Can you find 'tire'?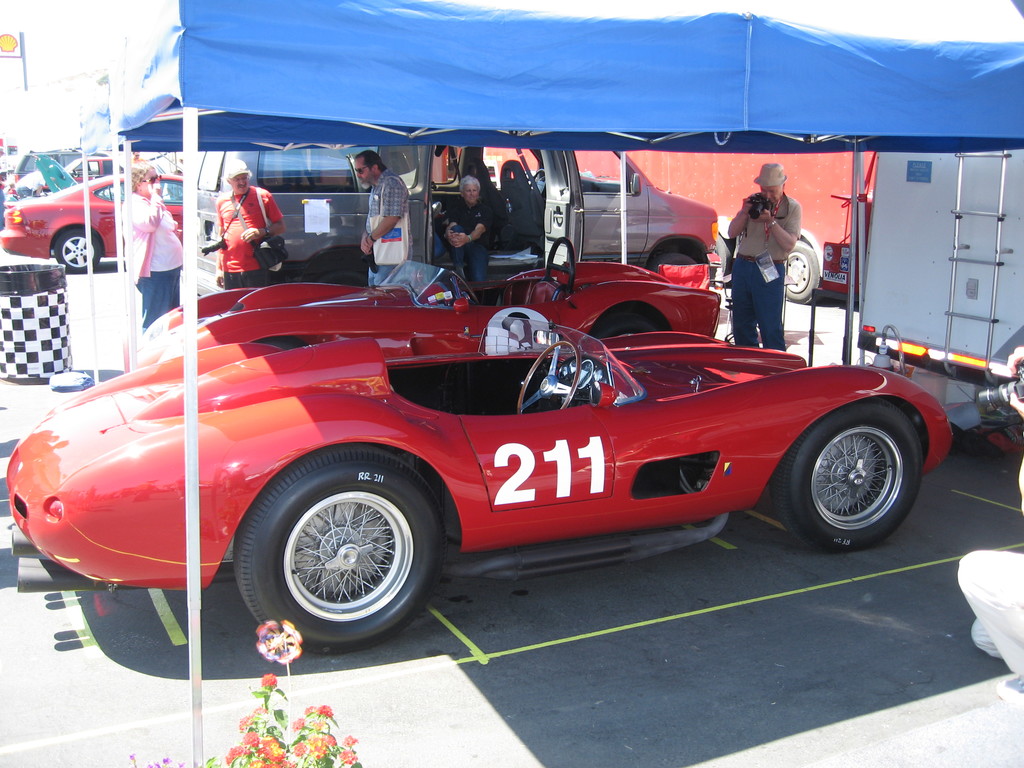
Yes, bounding box: (left=784, top=239, right=822, bottom=305).
